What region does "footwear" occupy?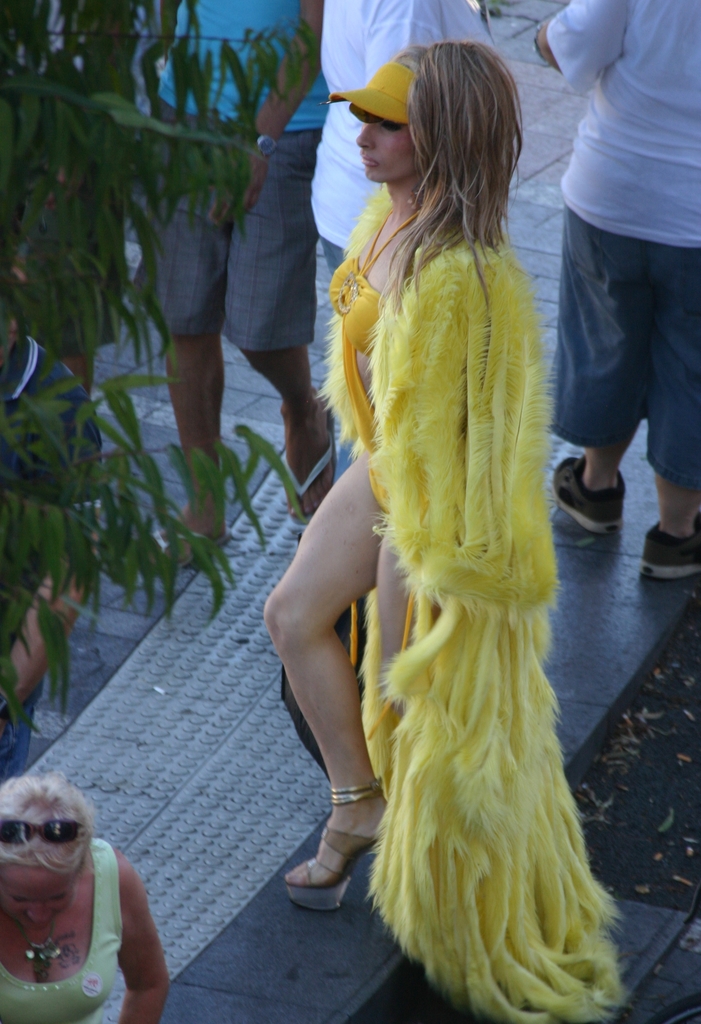
647/518/700/581.
